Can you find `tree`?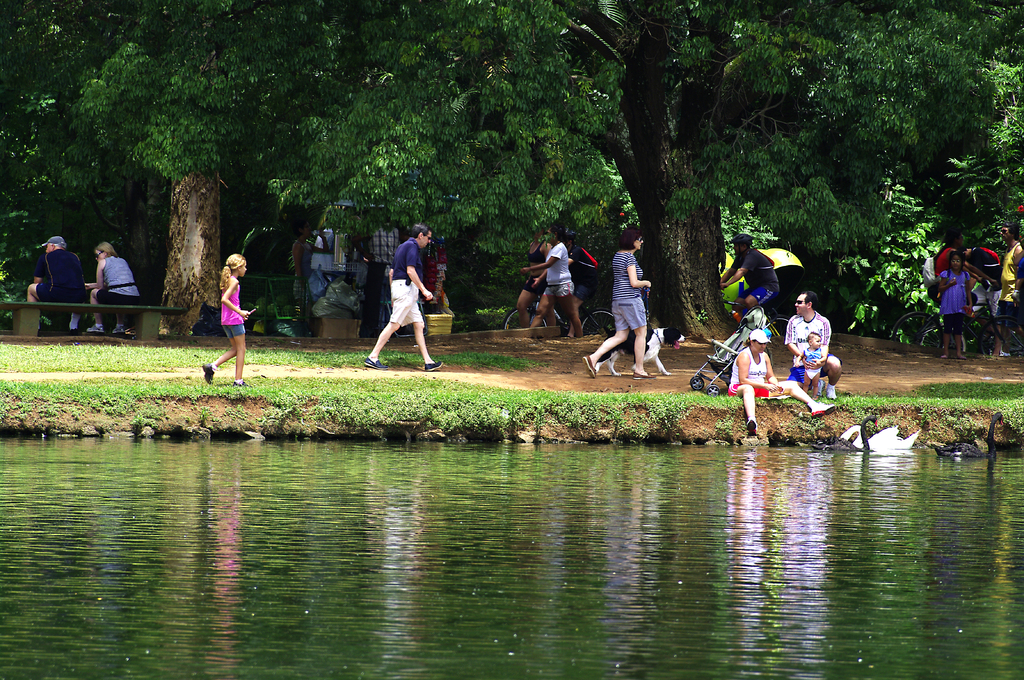
Yes, bounding box: <box>479,0,1023,345</box>.
